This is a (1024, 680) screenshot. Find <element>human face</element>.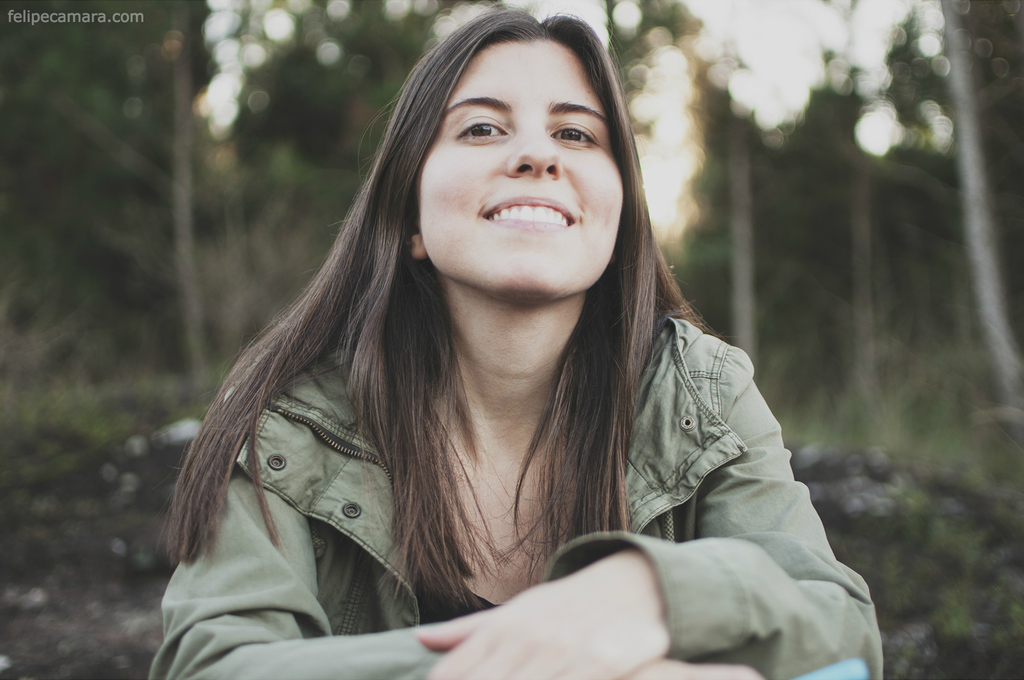
Bounding box: (414,42,632,298).
